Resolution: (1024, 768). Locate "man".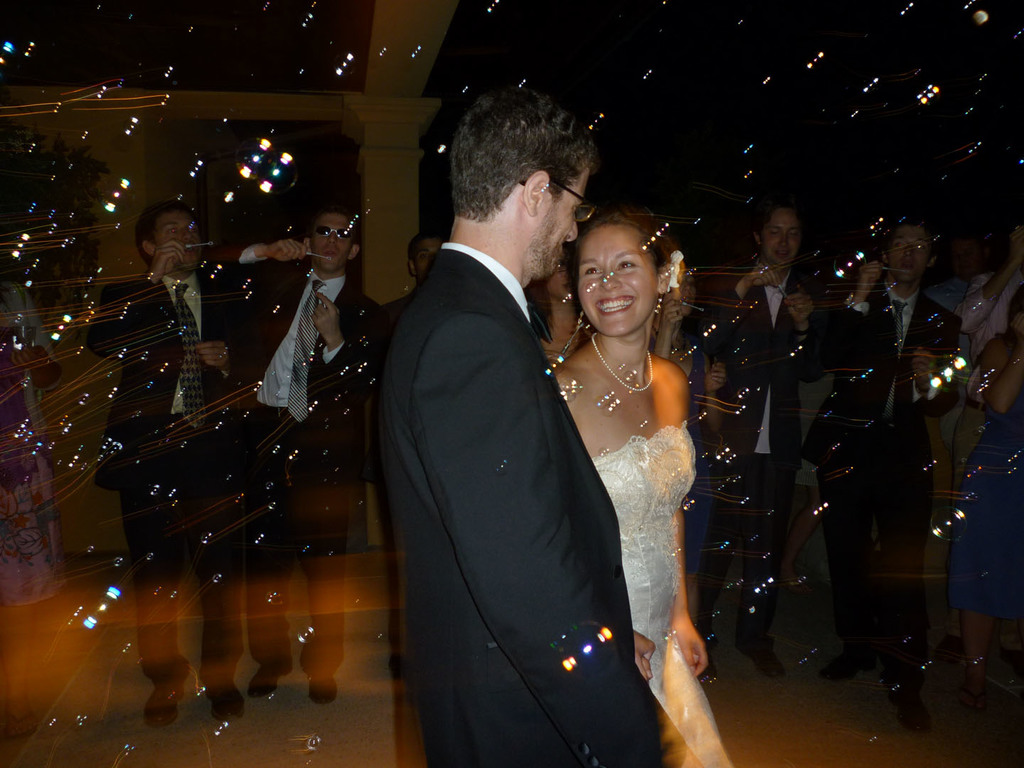
x1=361, y1=87, x2=632, y2=762.
